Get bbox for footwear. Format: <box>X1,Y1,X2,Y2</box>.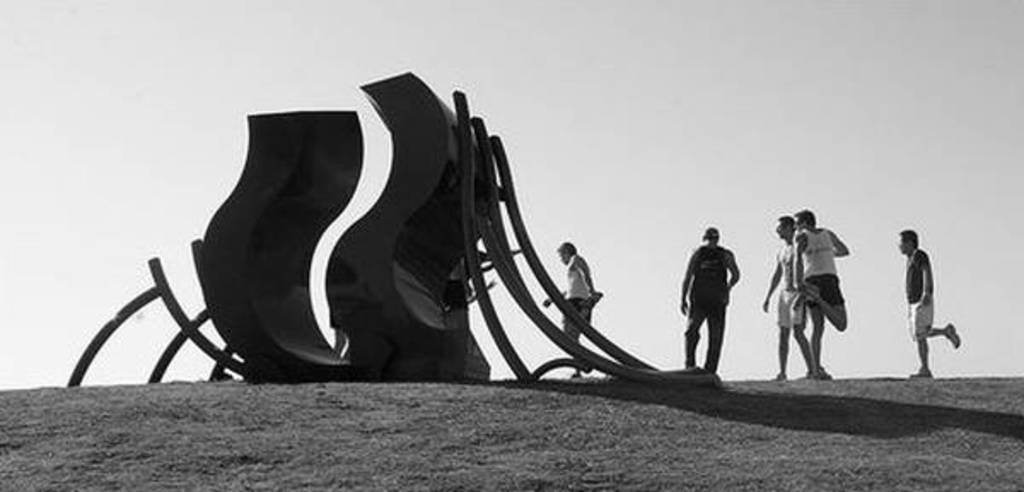
<box>908,366,937,379</box>.
